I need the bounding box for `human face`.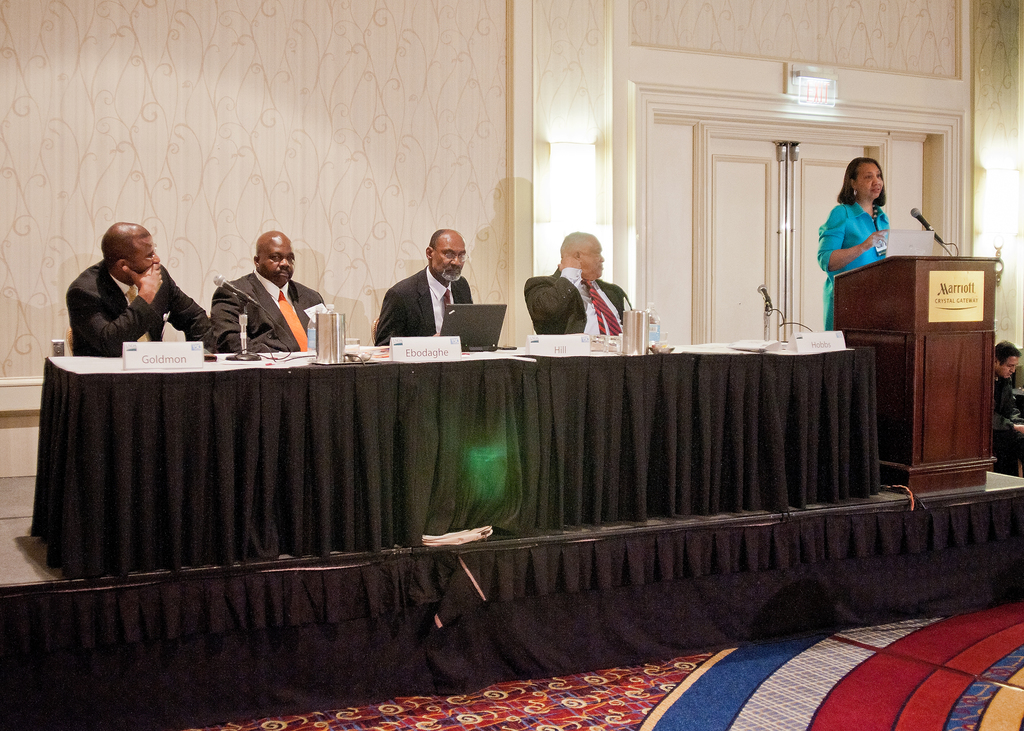
Here it is: <box>132,233,163,274</box>.
